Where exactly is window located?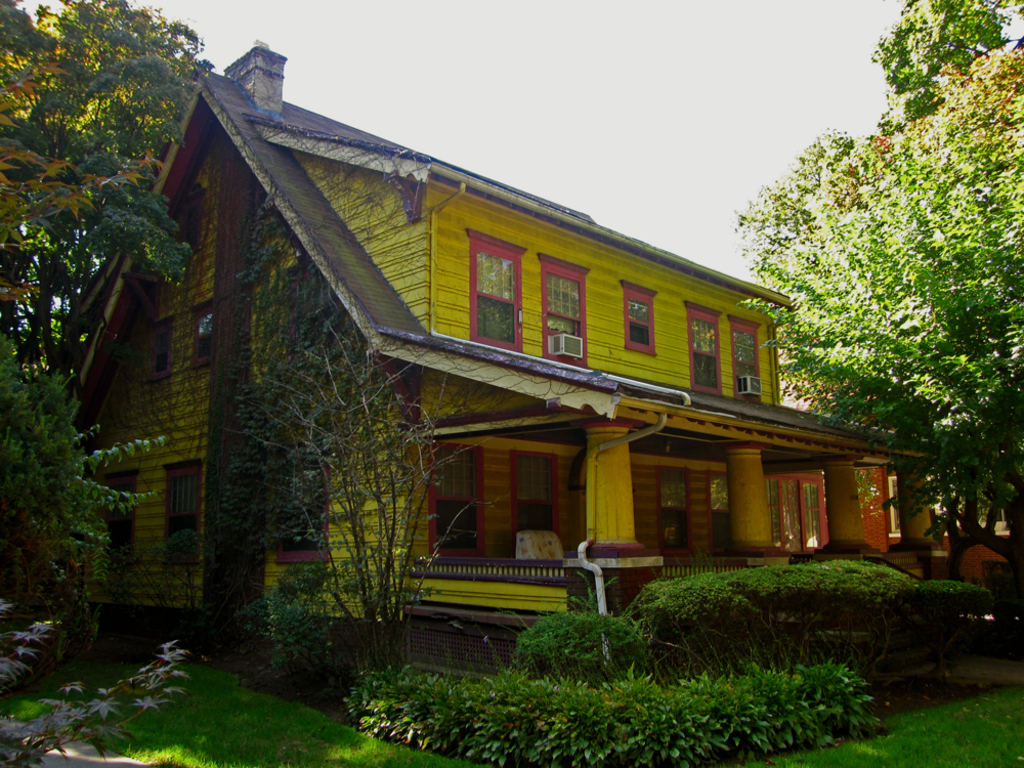
Its bounding box is <box>270,449,330,565</box>.
